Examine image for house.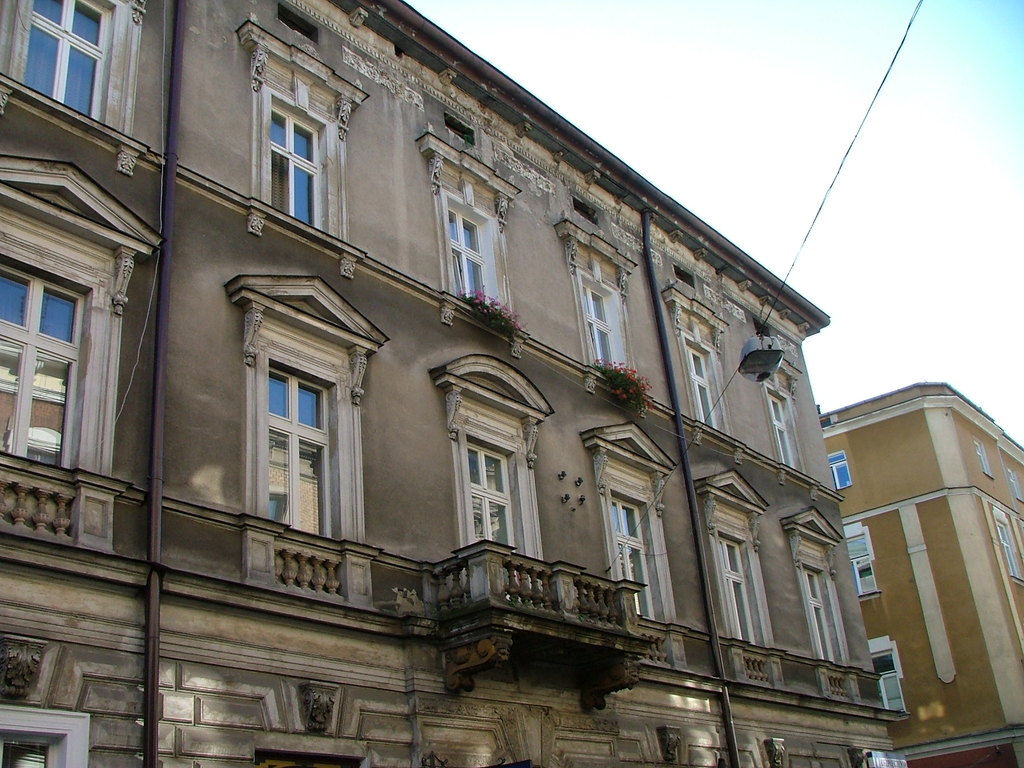
Examination result: bbox(0, 0, 906, 767).
